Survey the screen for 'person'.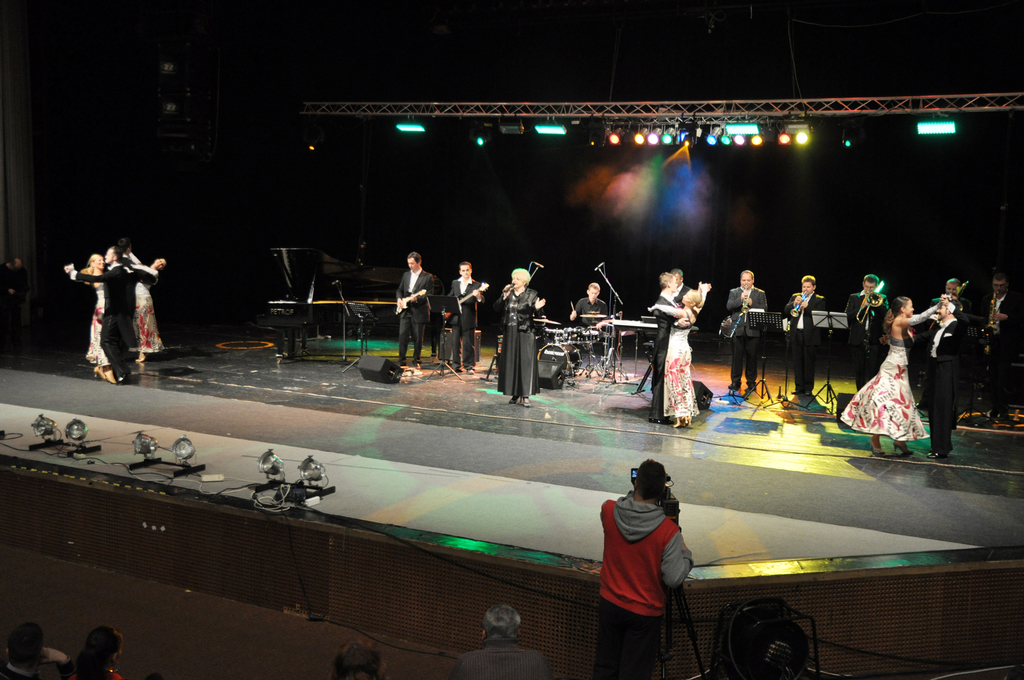
Survey found: bbox=(73, 217, 148, 373).
